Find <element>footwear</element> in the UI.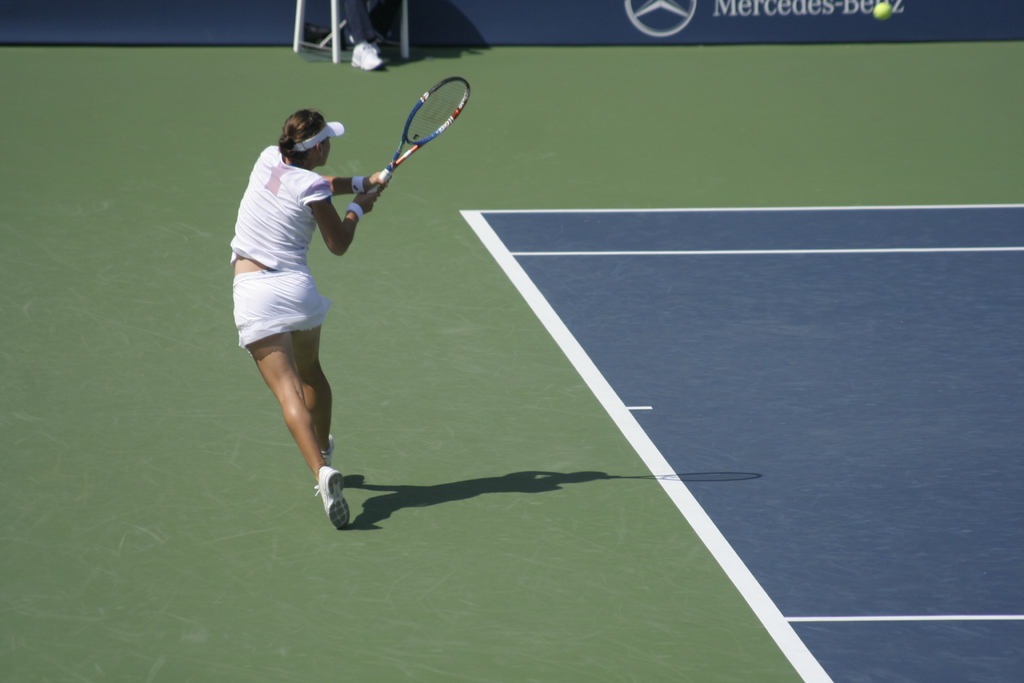
UI element at (323, 437, 333, 461).
